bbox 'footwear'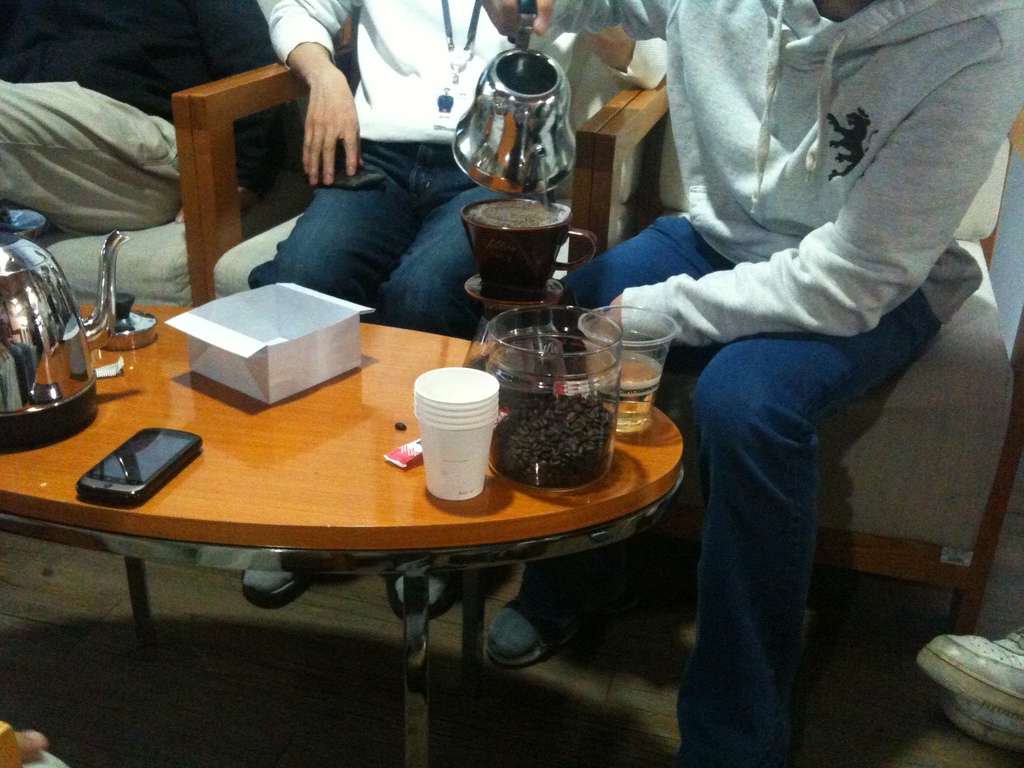
bbox=[394, 572, 445, 605]
